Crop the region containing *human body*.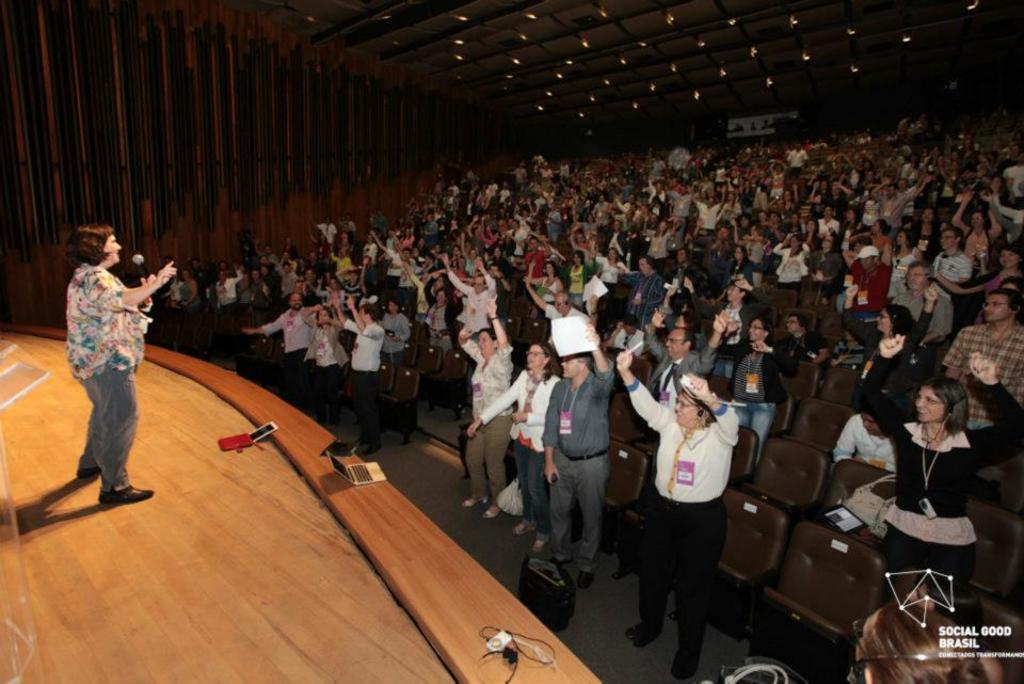
Crop region: 718:307:783:482.
